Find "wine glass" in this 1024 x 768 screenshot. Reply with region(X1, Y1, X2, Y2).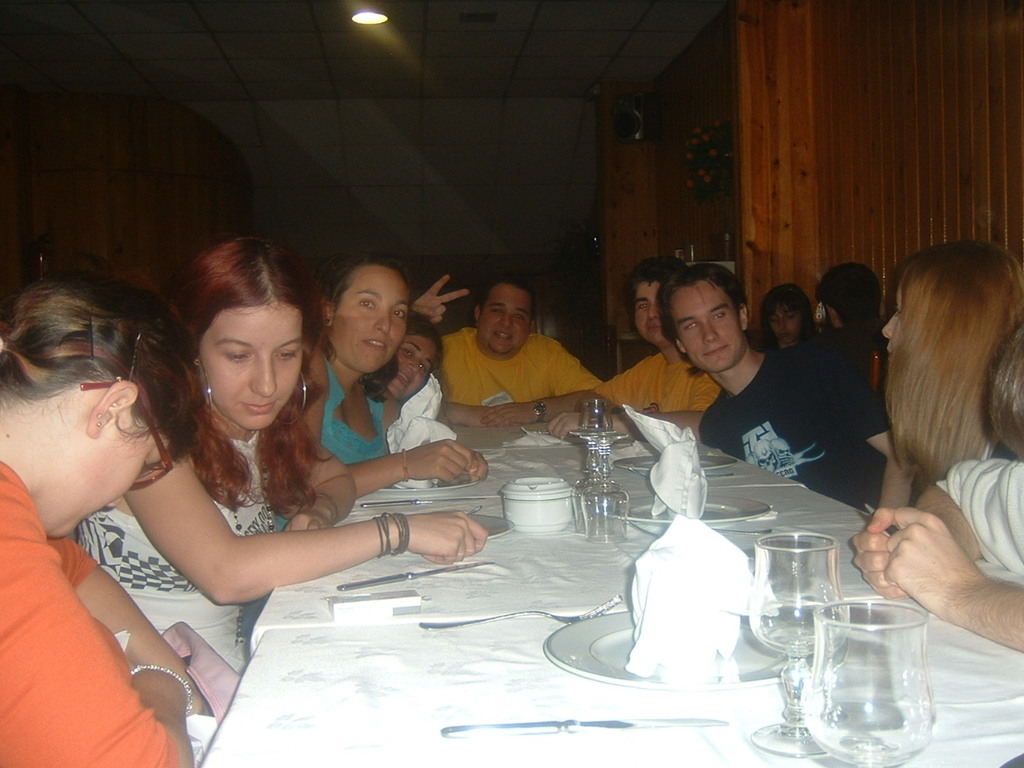
region(750, 536, 842, 767).
